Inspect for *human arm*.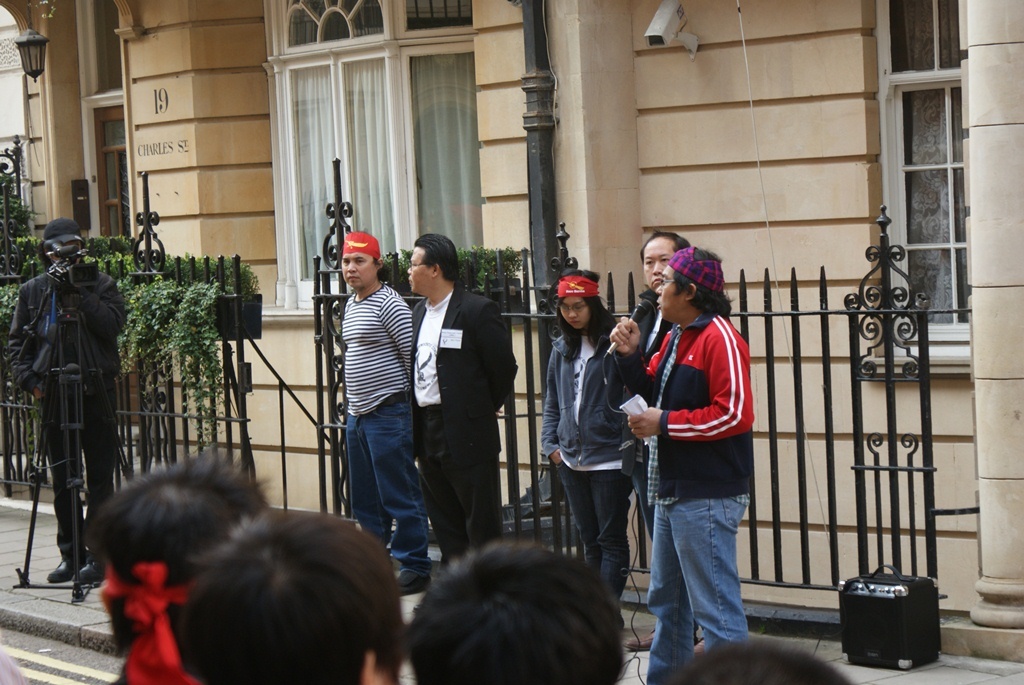
Inspection: x1=627 y1=326 x2=755 y2=442.
